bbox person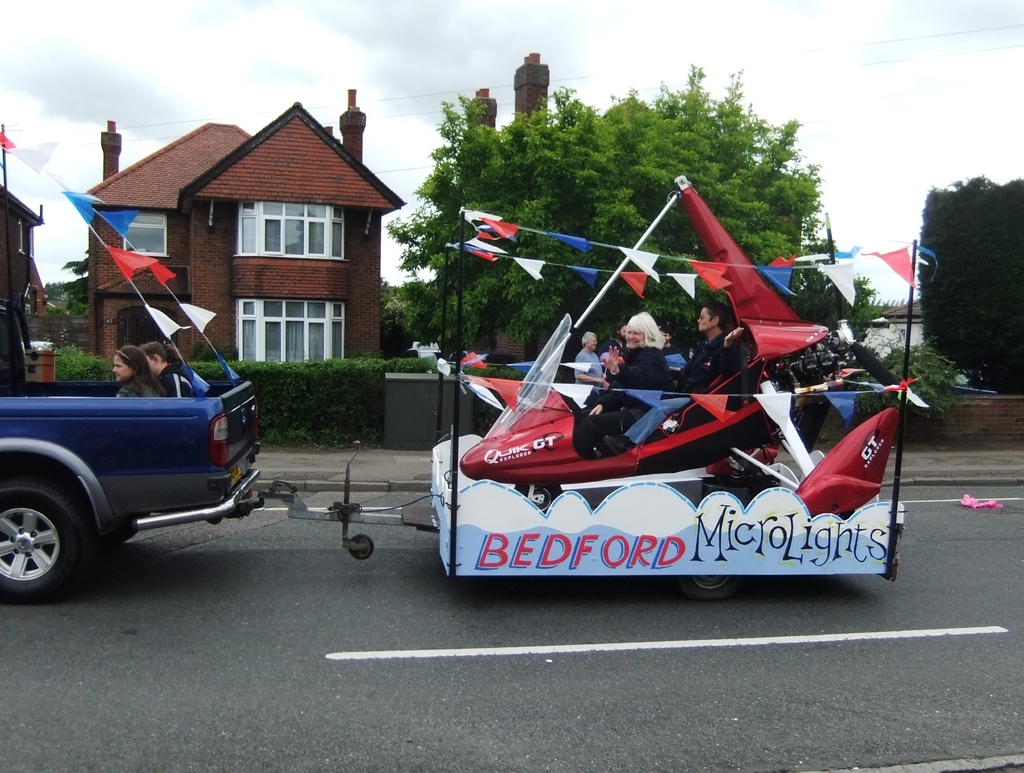
bbox=[662, 323, 694, 370]
